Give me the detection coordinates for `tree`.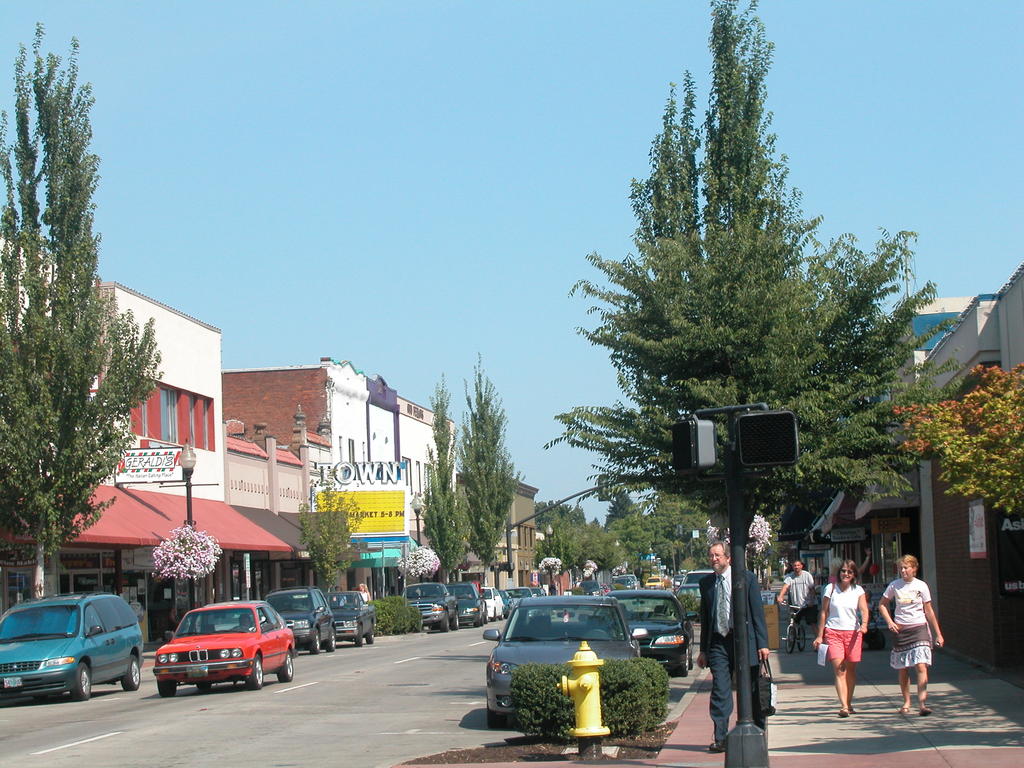
528 497 588 600.
